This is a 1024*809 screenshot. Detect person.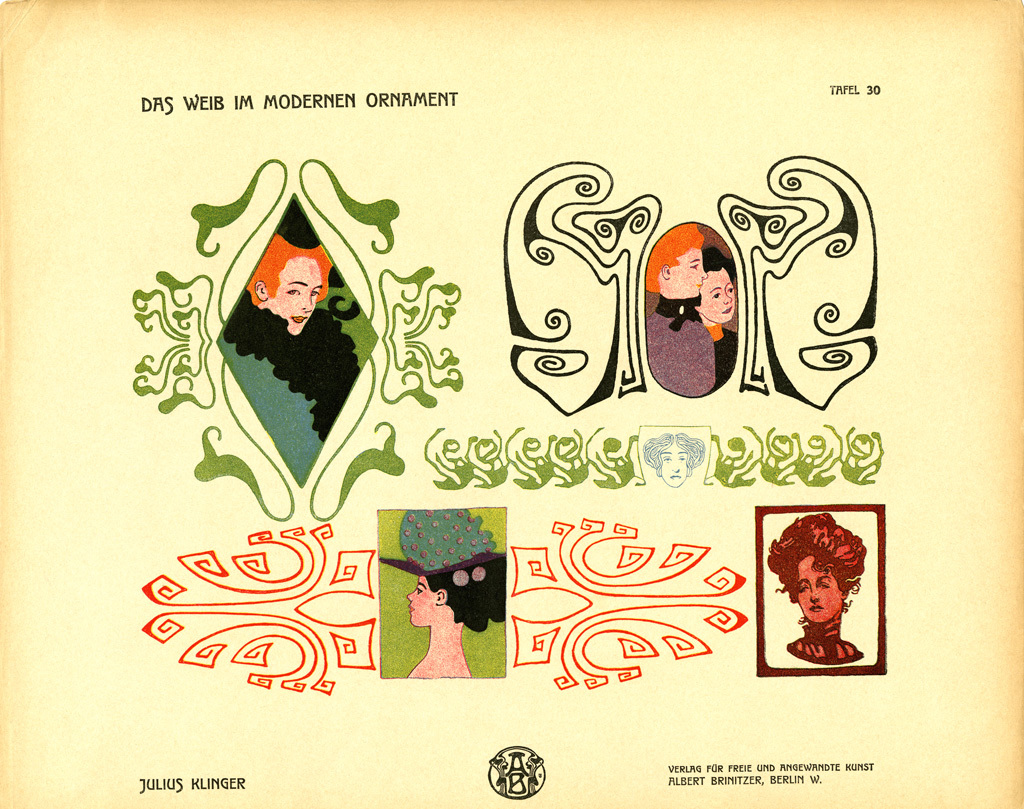
box(378, 511, 507, 676).
